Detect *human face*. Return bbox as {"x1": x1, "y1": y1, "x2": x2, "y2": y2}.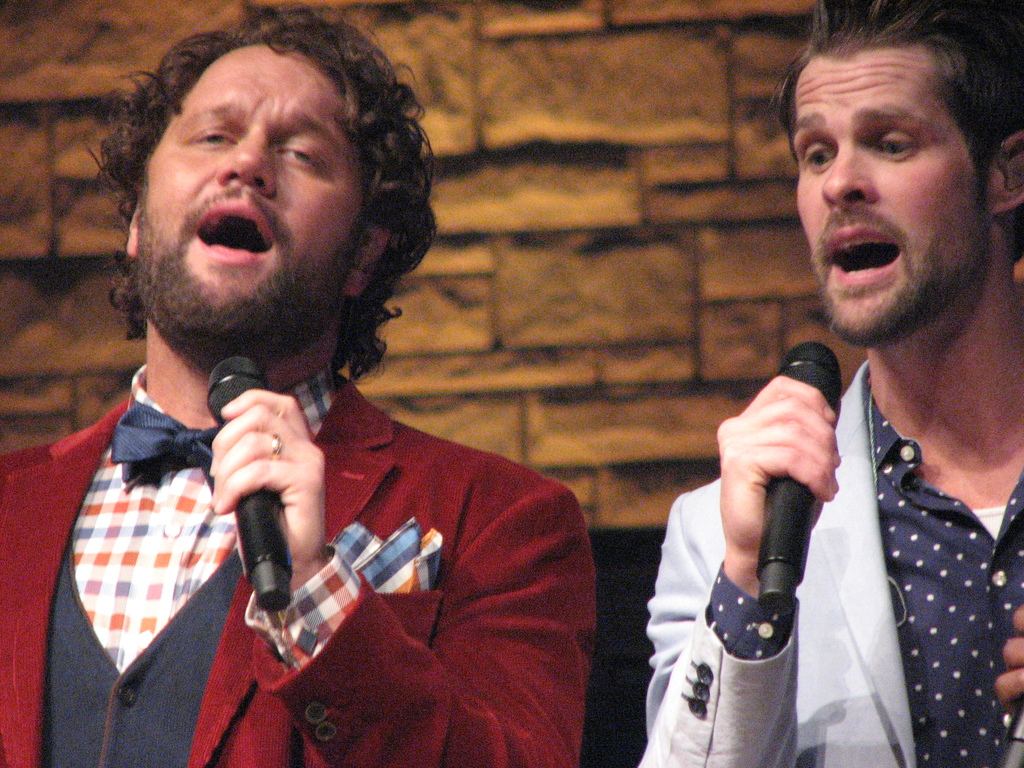
{"x1": 133, "y1": 44, "x2": 371, "y2": 365}.
